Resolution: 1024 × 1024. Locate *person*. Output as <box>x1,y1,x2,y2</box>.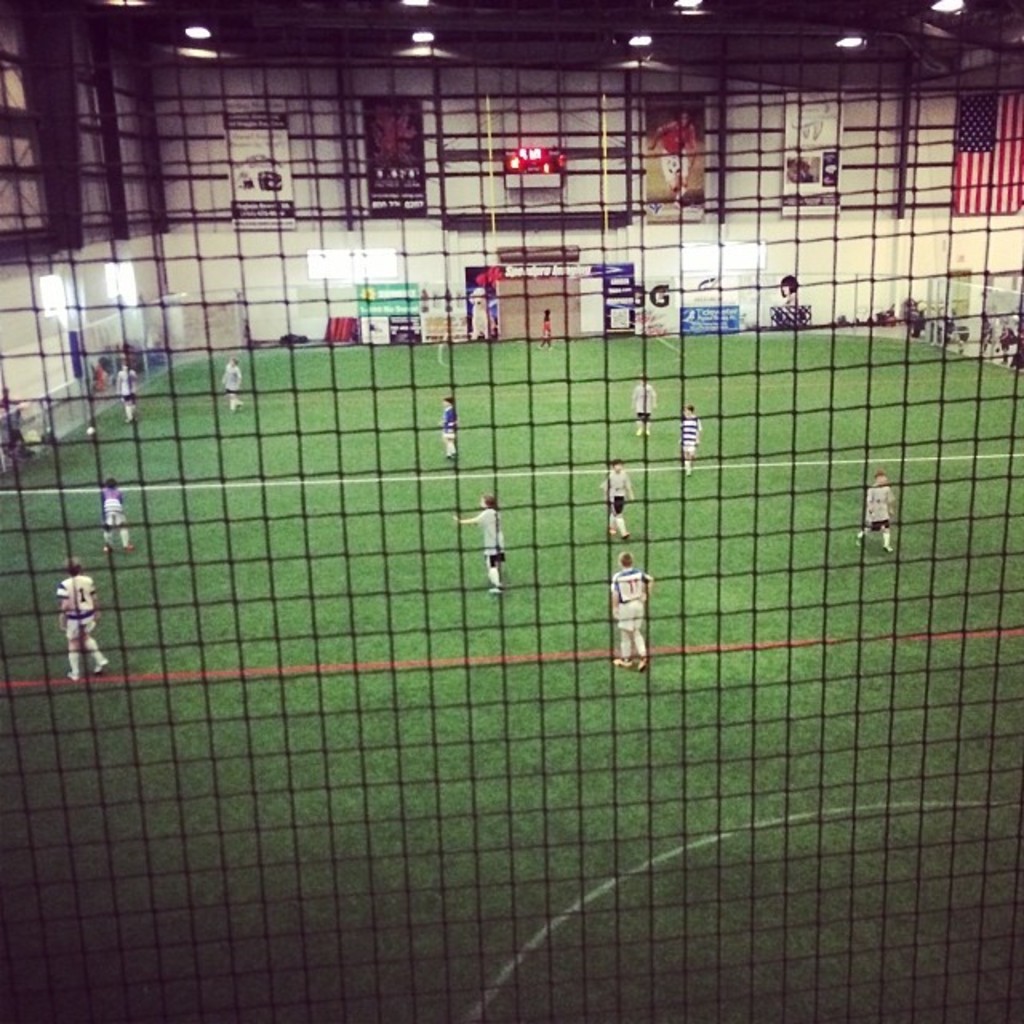
<box>630,373,658,440</box>.
